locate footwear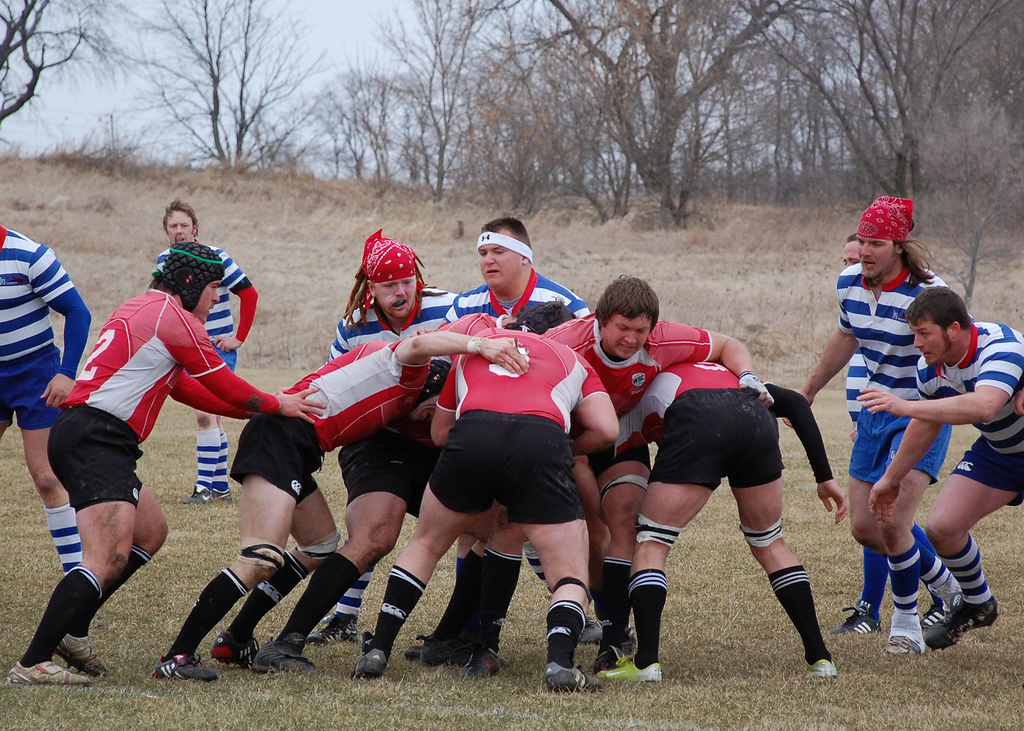
[540,669,602,689]
